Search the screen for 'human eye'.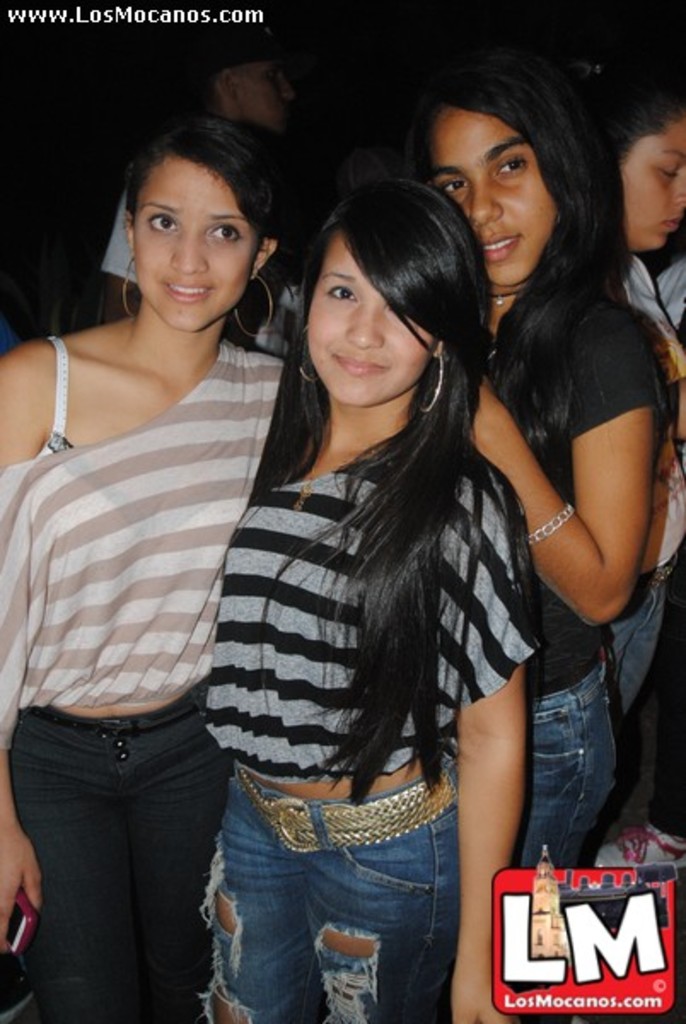
Found at (317, 275, 363, 314).
